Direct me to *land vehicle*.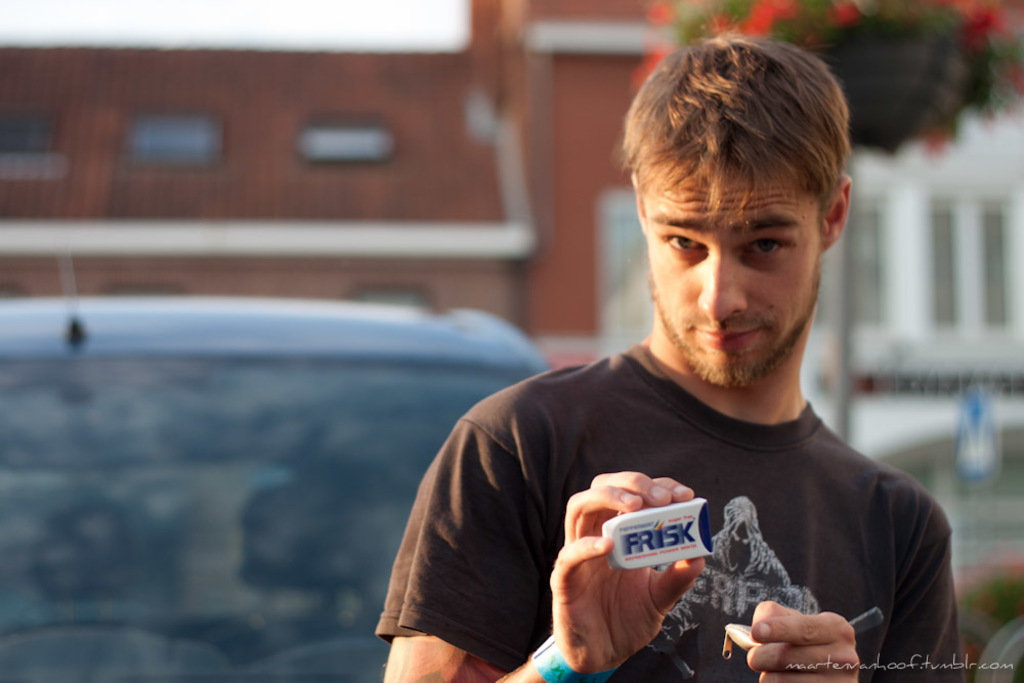
Direction: 0:211:552:682.
